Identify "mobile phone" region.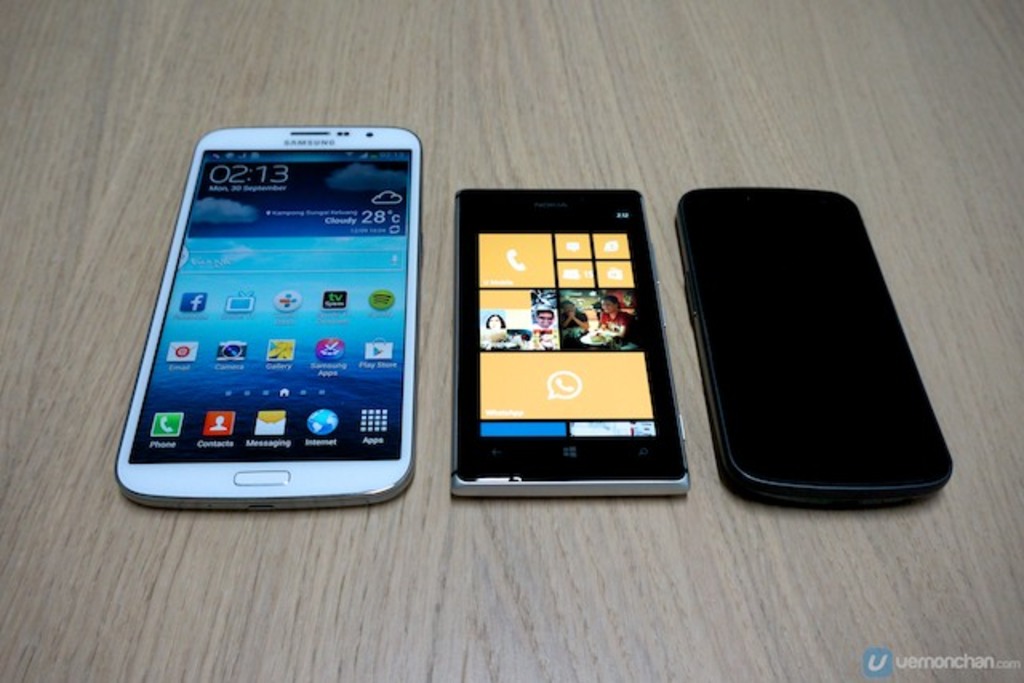
Region: 680 186 949 509.
